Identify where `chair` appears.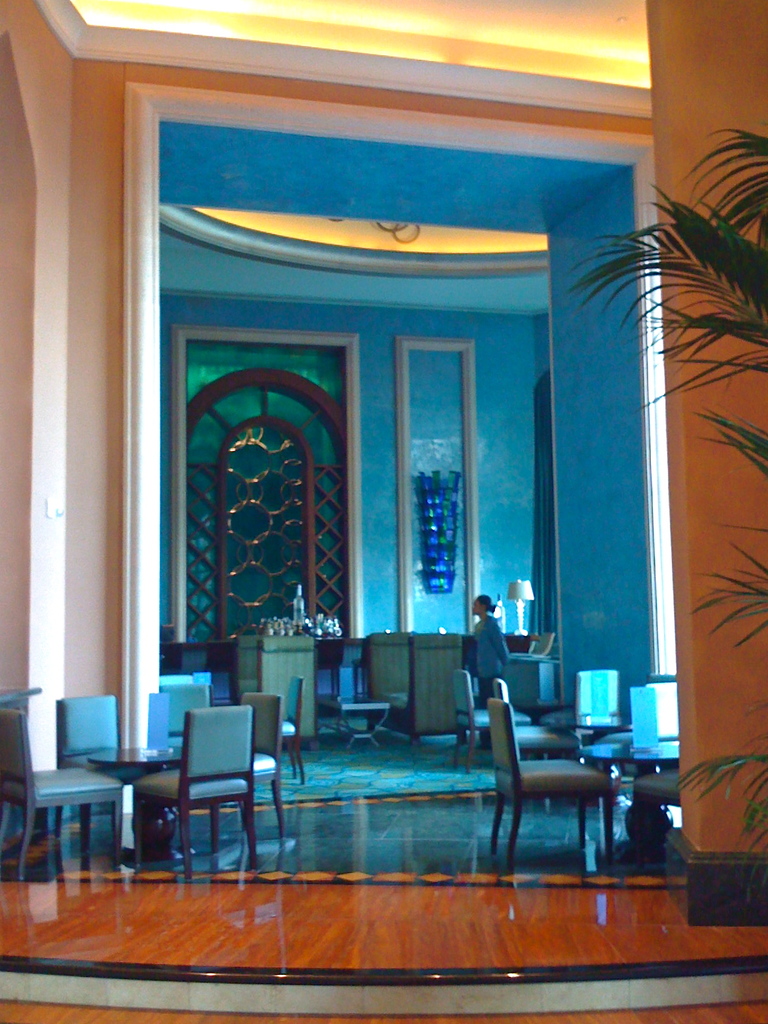
Appears at Rect(455, 671, 509, 775).
